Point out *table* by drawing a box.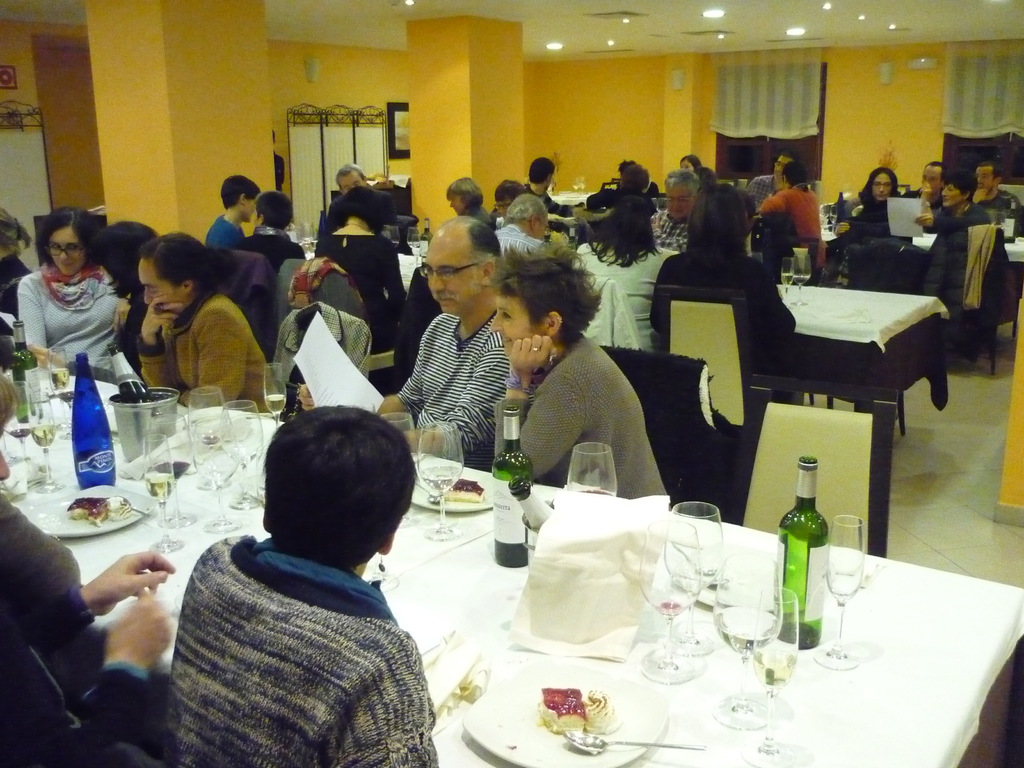
pyautogui.locateOnScreen(0, 352, 1023, 767).
